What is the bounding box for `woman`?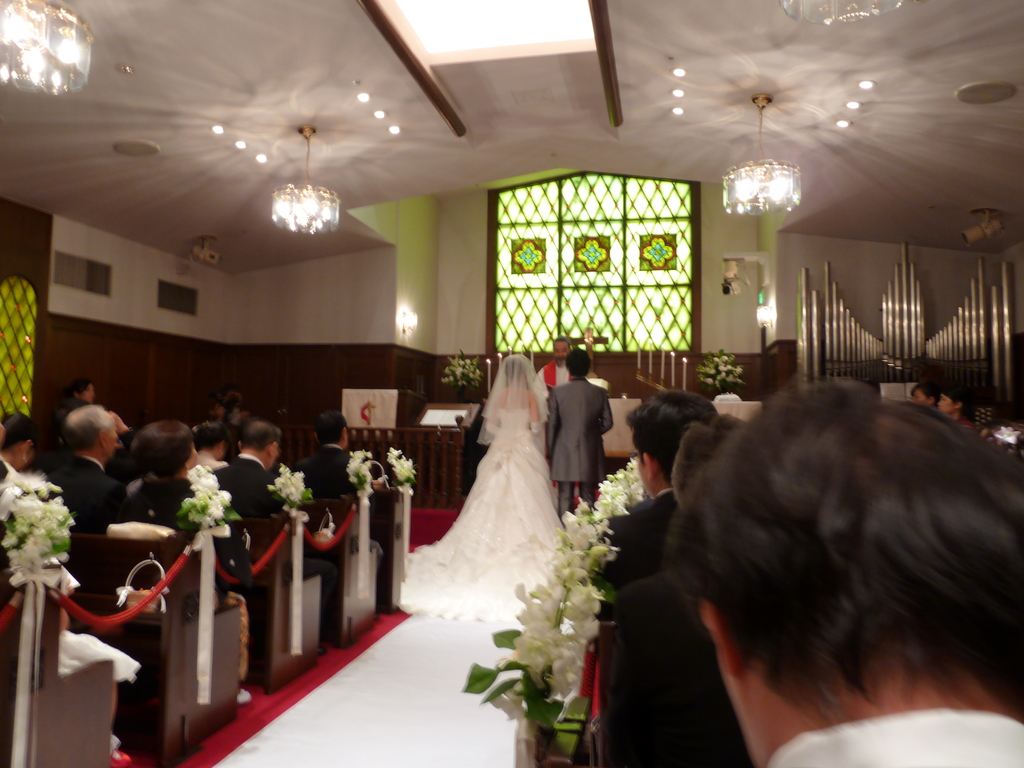
<box>936,389,980,429</box>.
